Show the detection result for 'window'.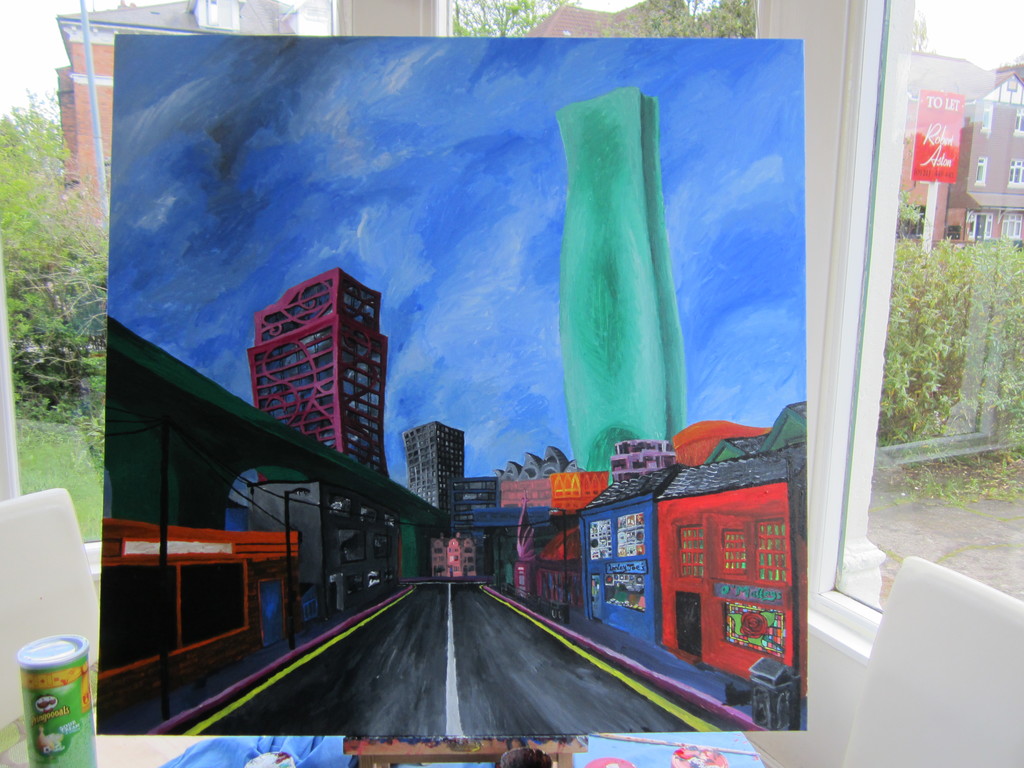
<bbox>678, 525, 707, 580</bbox>.
